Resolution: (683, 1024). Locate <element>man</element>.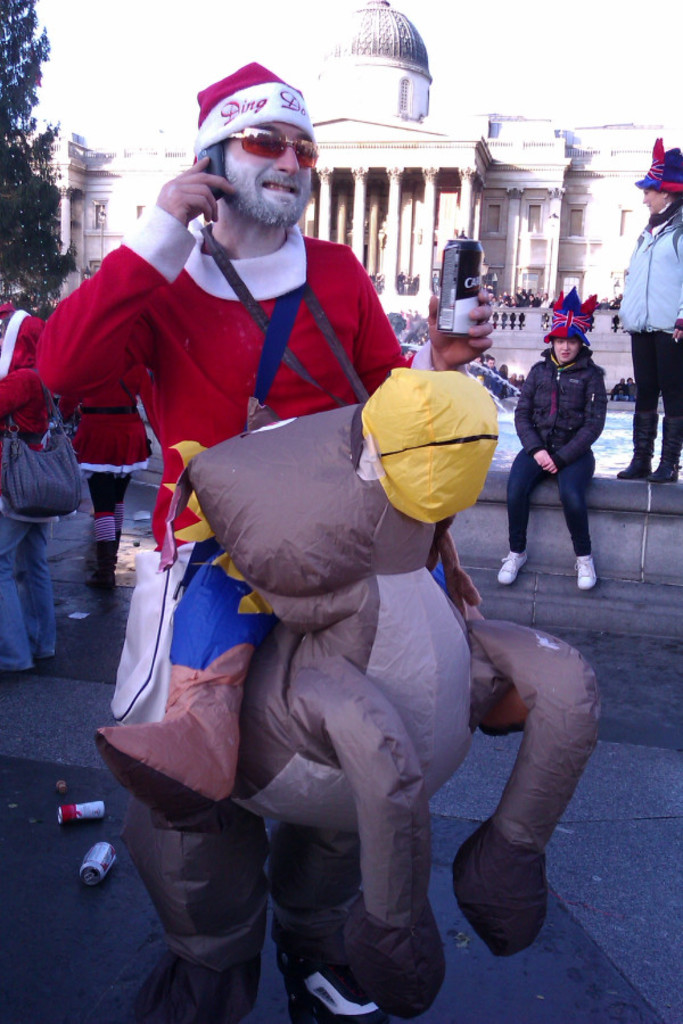
626/375/636/413.
